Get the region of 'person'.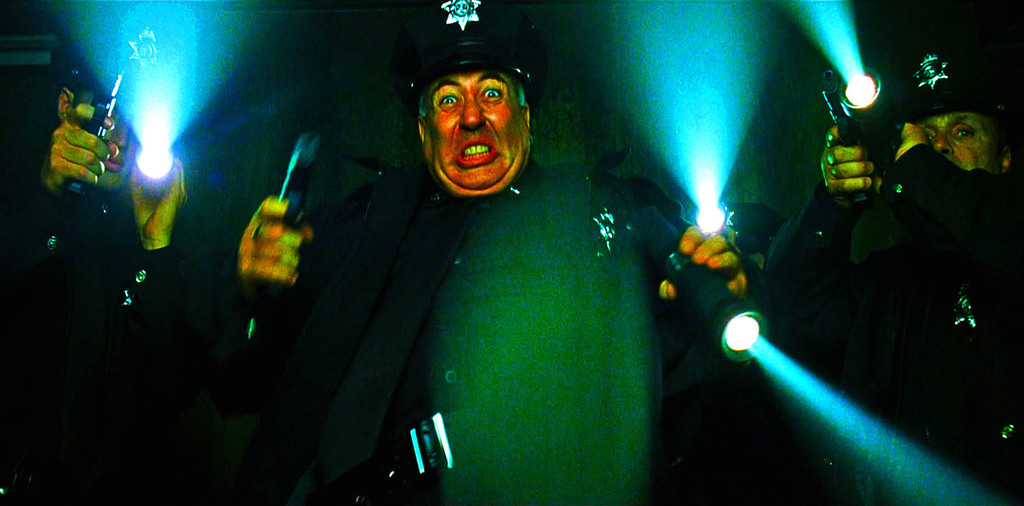
[771,41,1023,505].
